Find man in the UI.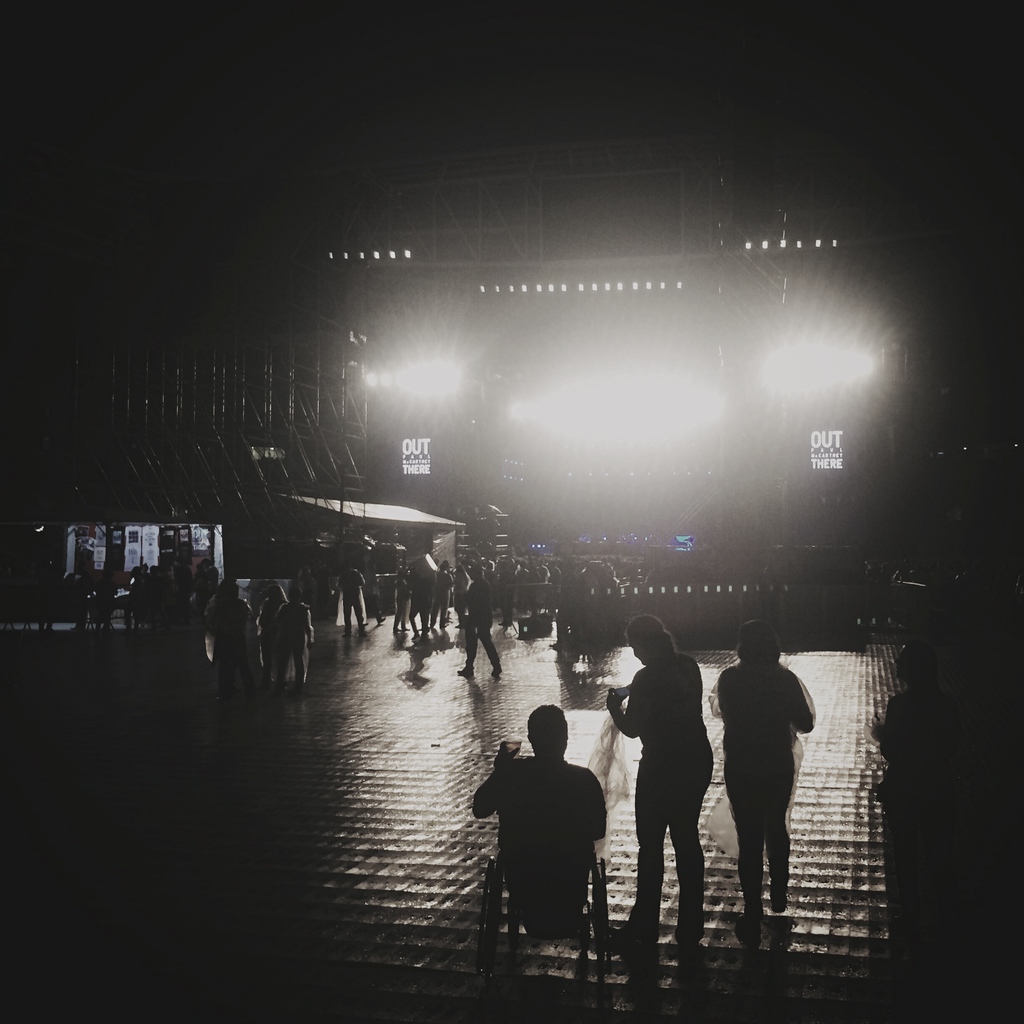
UI element at l=460, t=564, r=505, b=678.
